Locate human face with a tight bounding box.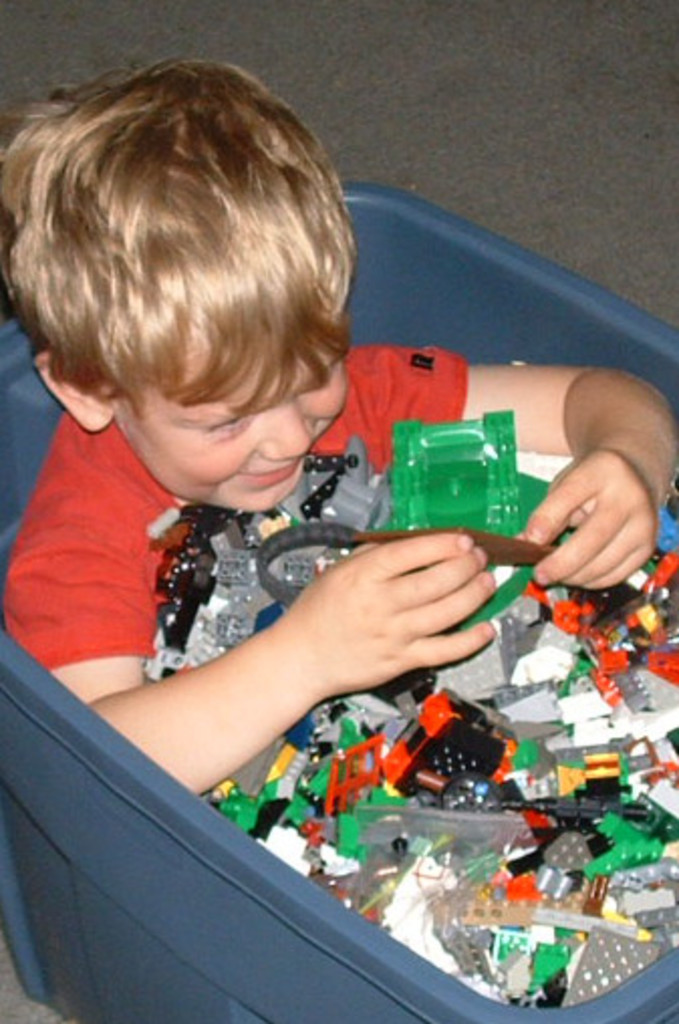
detection(133, 333, 353, 510).
